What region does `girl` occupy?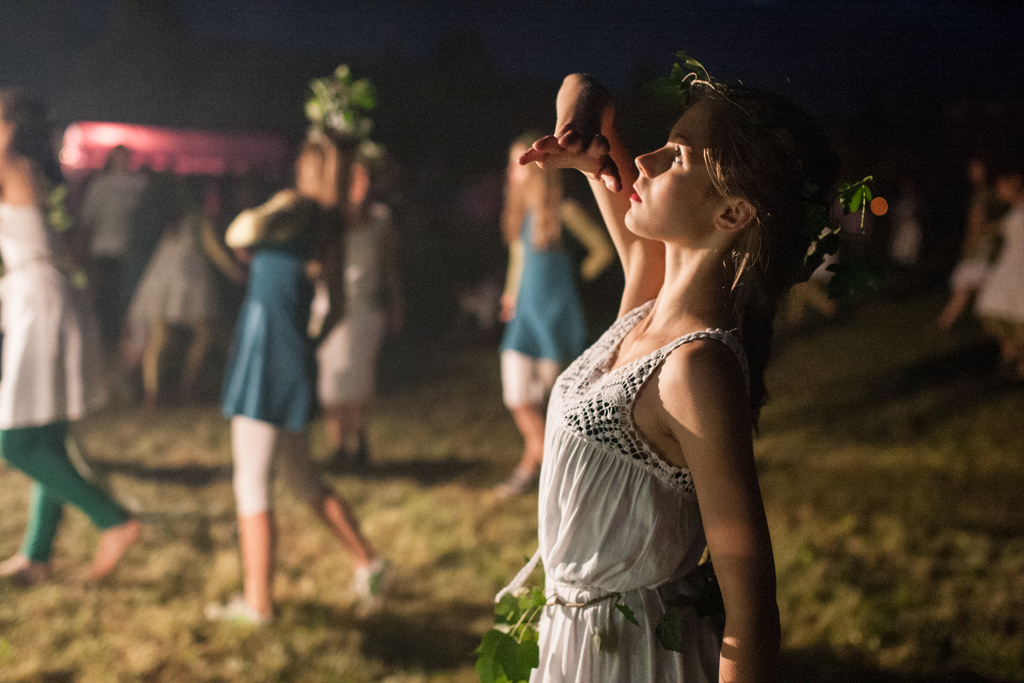
x1=0, y1=86, x2=141, y2=583.
